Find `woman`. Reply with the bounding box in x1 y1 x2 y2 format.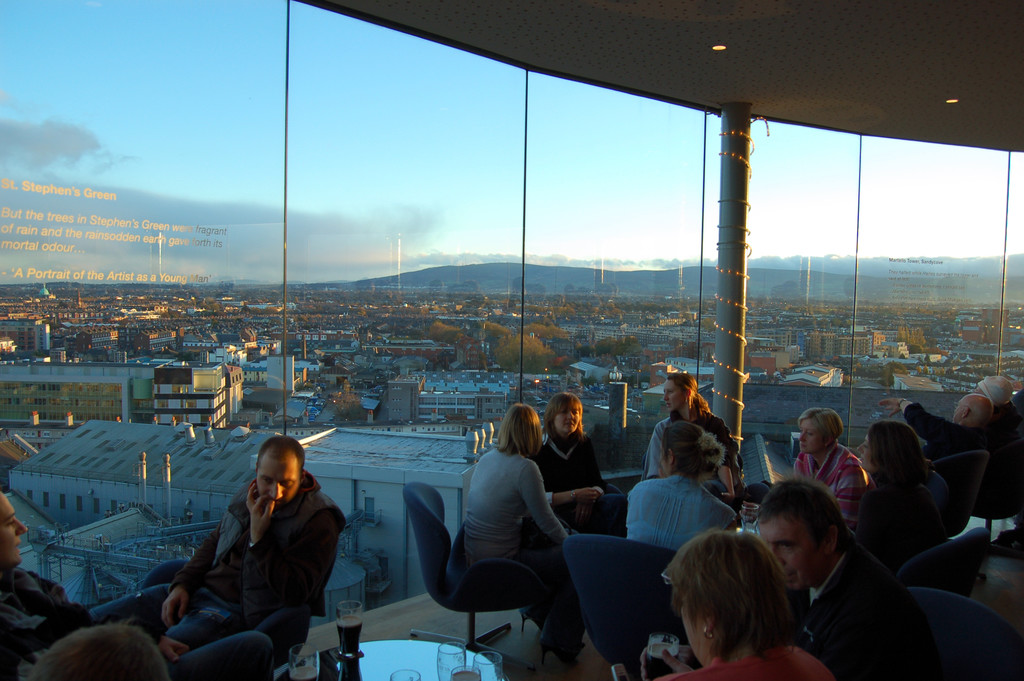
637 367 740 496.
